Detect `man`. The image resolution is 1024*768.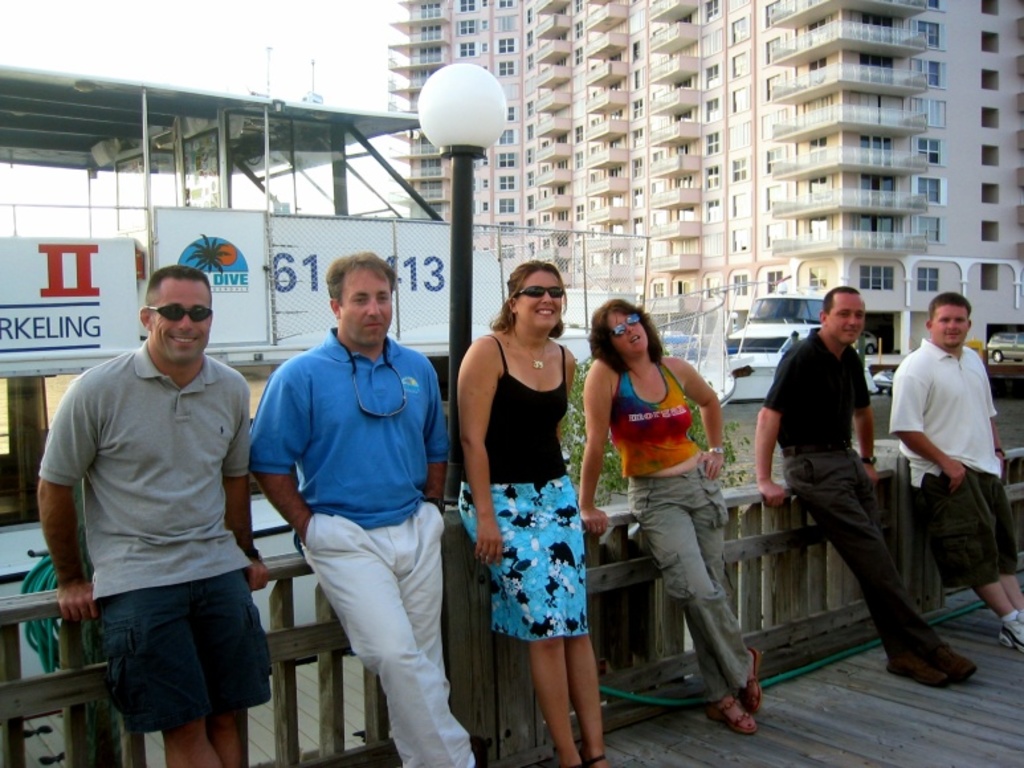
(249, 250, 481, 767).
